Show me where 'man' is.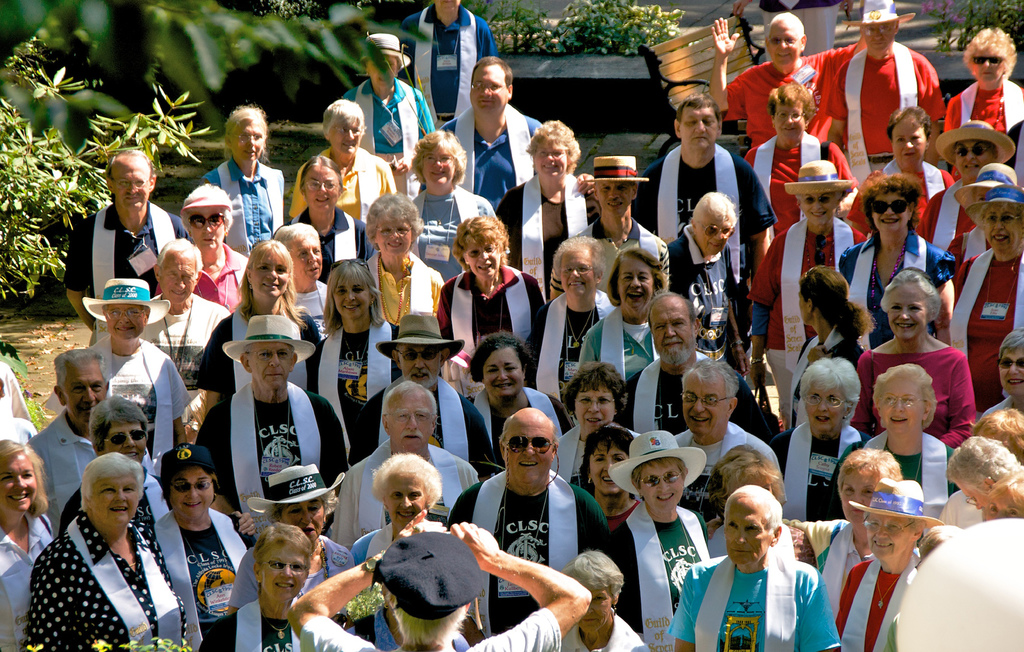
'man' is at [x1=61, y1=149, x2=187, y2=328].
